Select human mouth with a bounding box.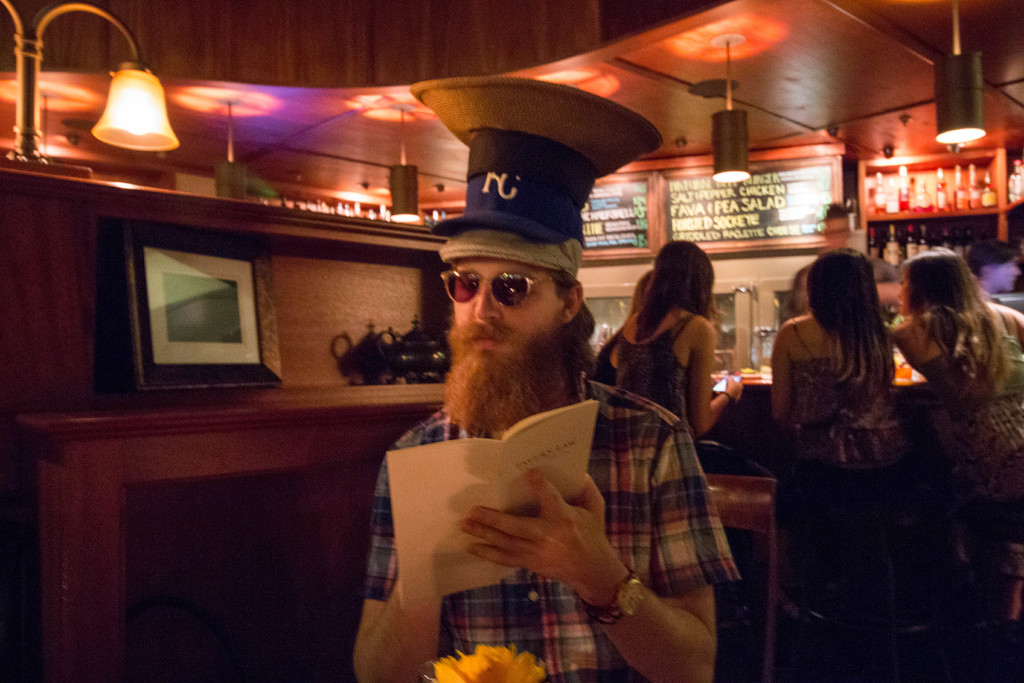
454 329 515 350.
